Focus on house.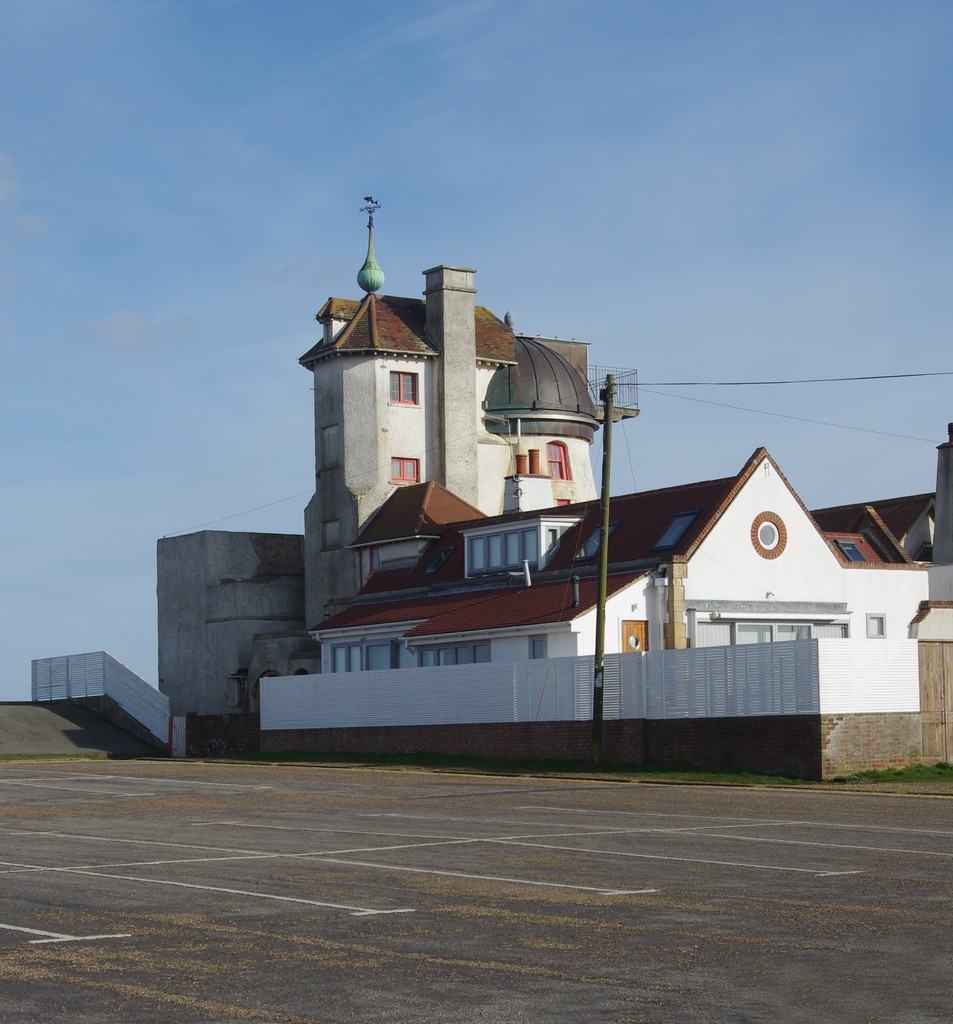
Focused at 26,197,952,785.
